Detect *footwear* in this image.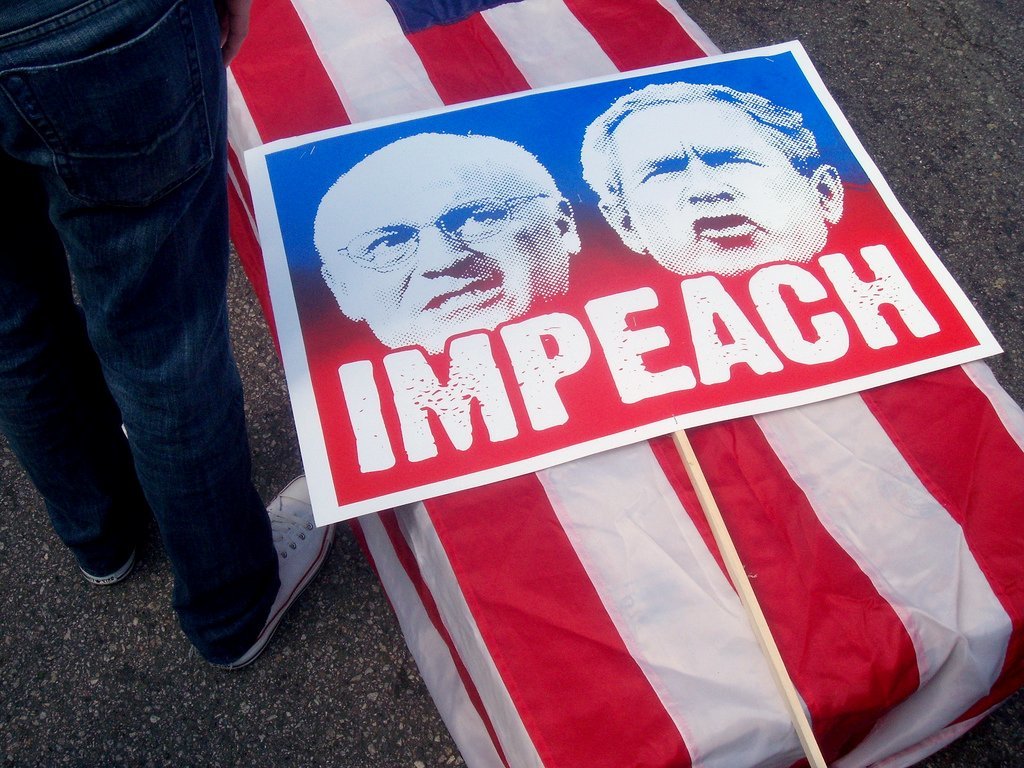
Detection: select_region(77, 420, 146, 590).
